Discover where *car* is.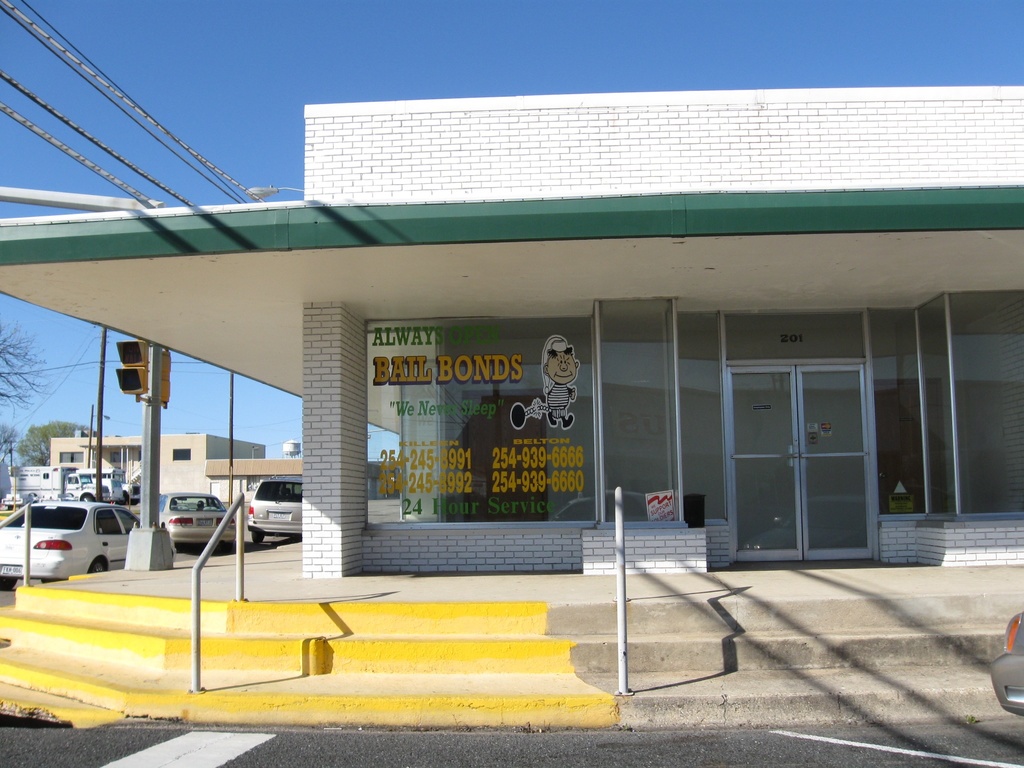
Discovered at left=246, top=472, right=303, bottom=547.
